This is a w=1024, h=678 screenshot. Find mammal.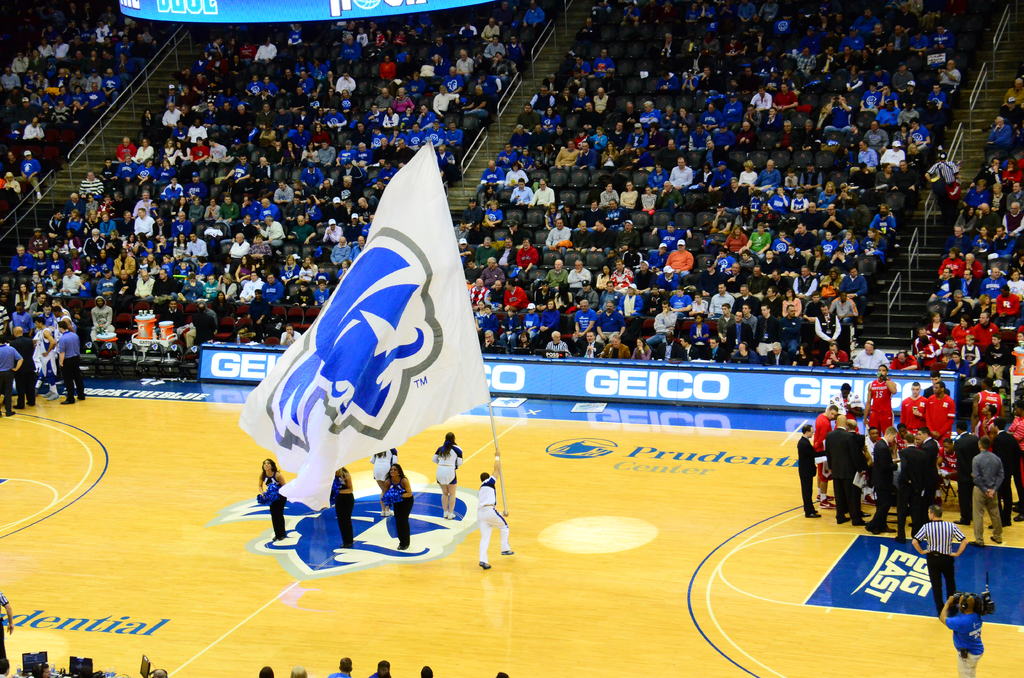
Bounding box: [151, 666, 171, 677].
